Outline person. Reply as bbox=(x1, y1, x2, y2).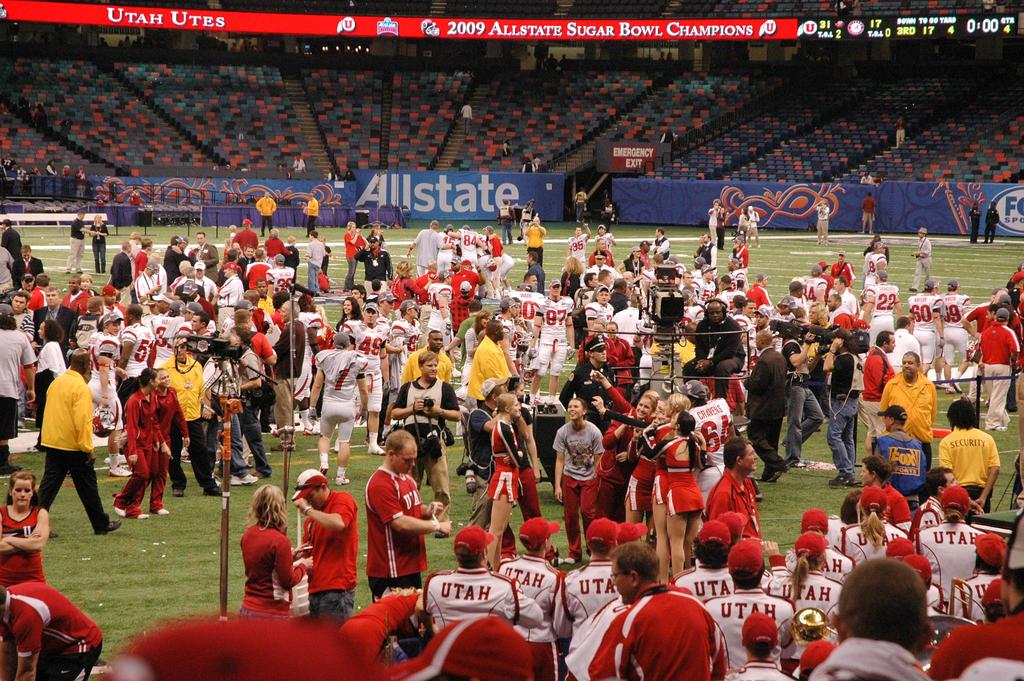
bbox=(527, 276, 576, 406).
